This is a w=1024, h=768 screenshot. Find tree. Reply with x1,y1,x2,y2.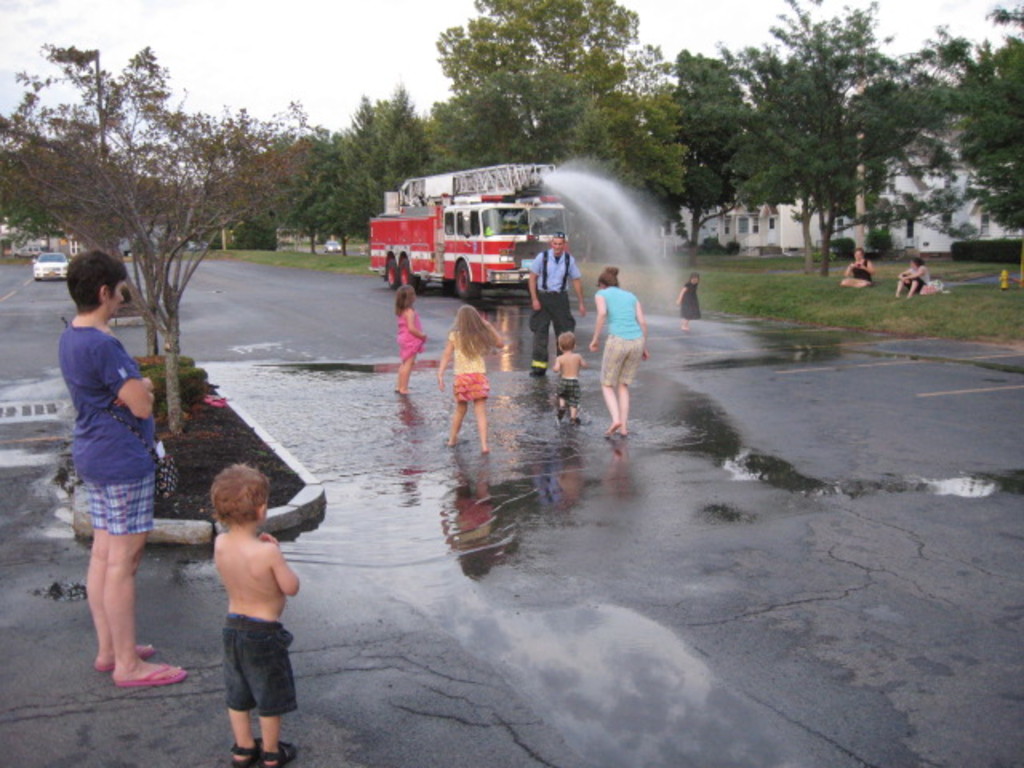
702,0,942,272.
